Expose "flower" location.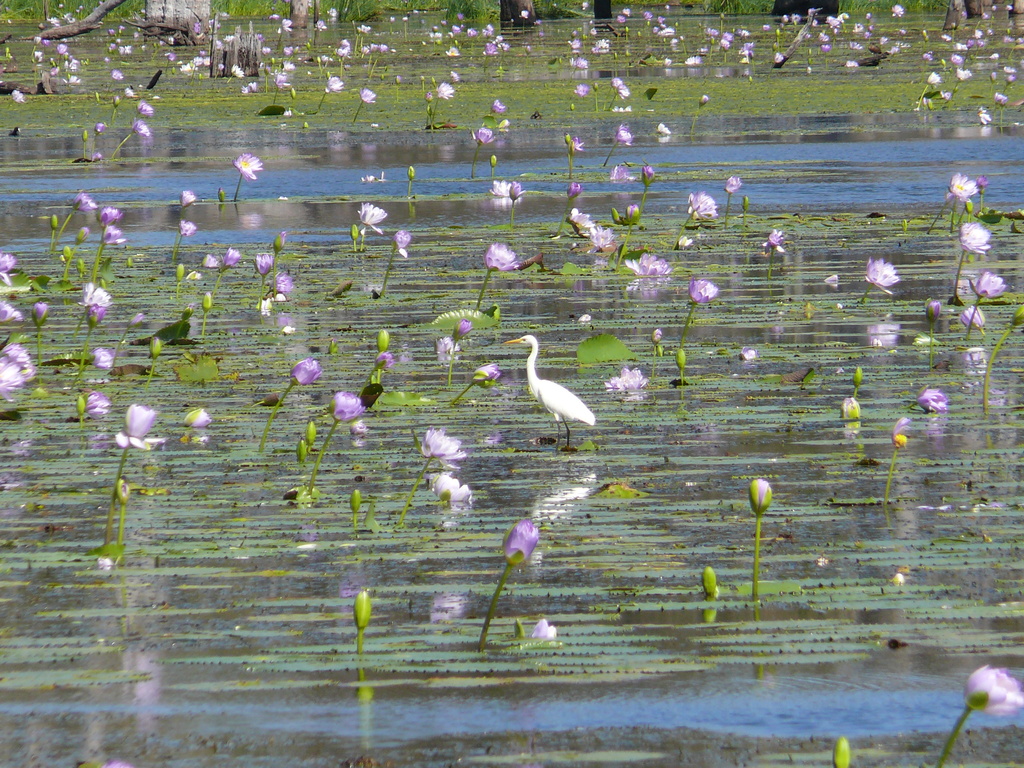
Exposed at 574, 84, 588, 98.
